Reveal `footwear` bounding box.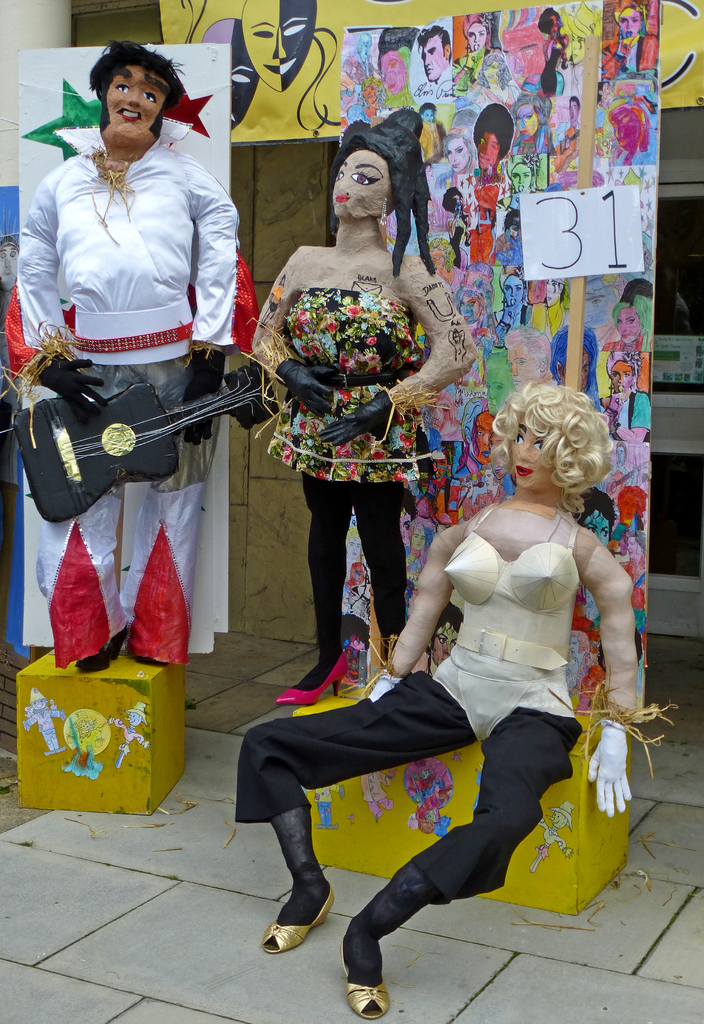
Revealed: BBox(72, 625, 126, 674).
